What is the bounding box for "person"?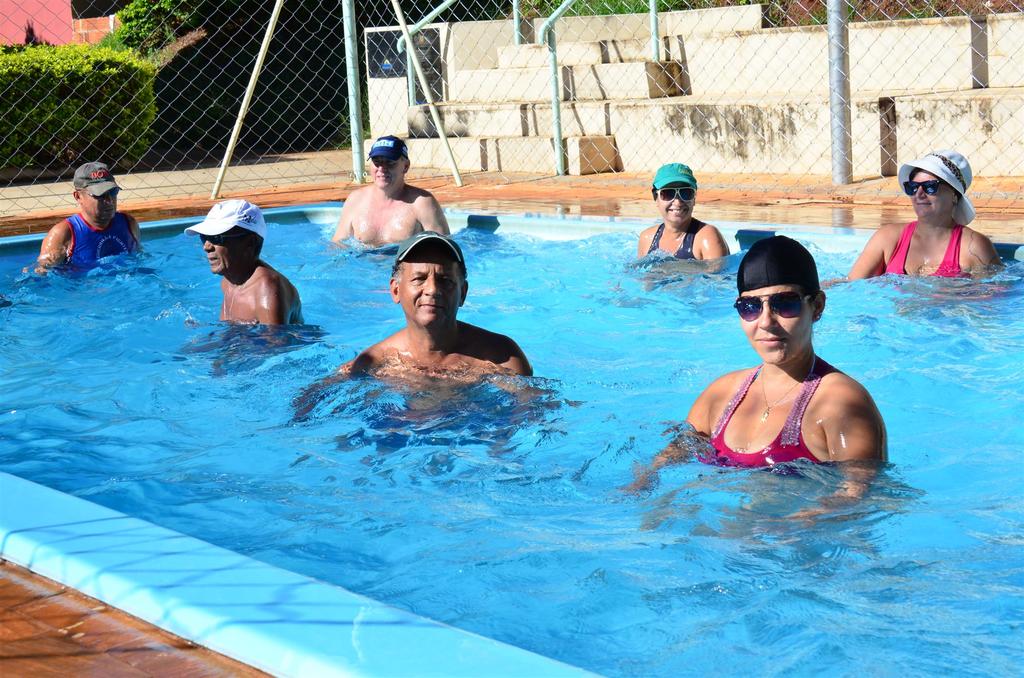
[x1=623, y1=159, x2=727, y2=288].
